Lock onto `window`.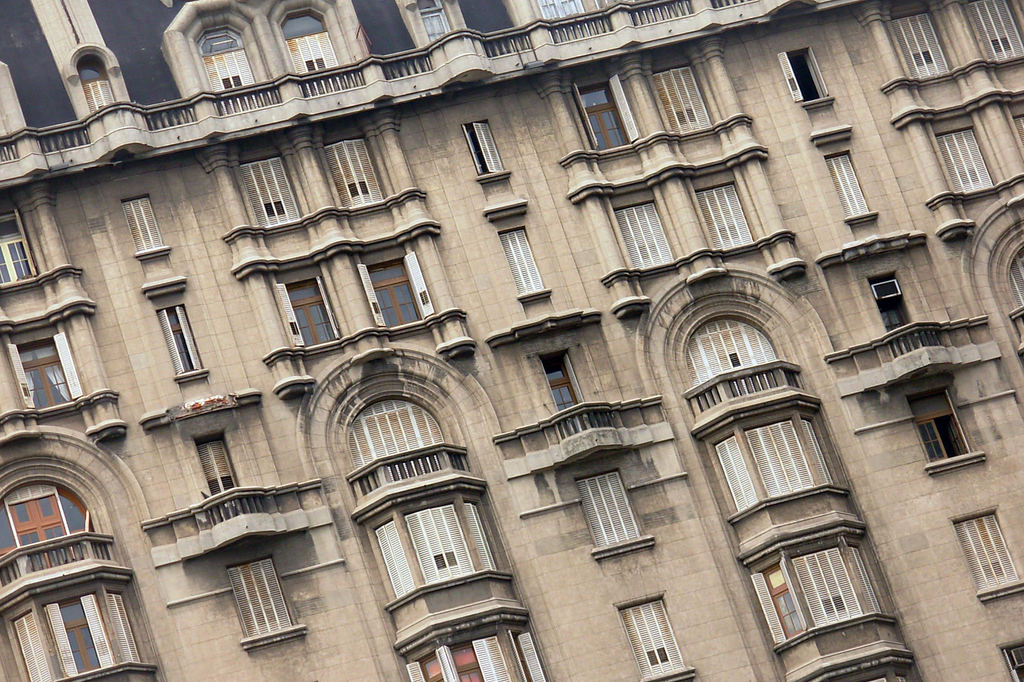
Locked: [0, 326, 82, 410].
